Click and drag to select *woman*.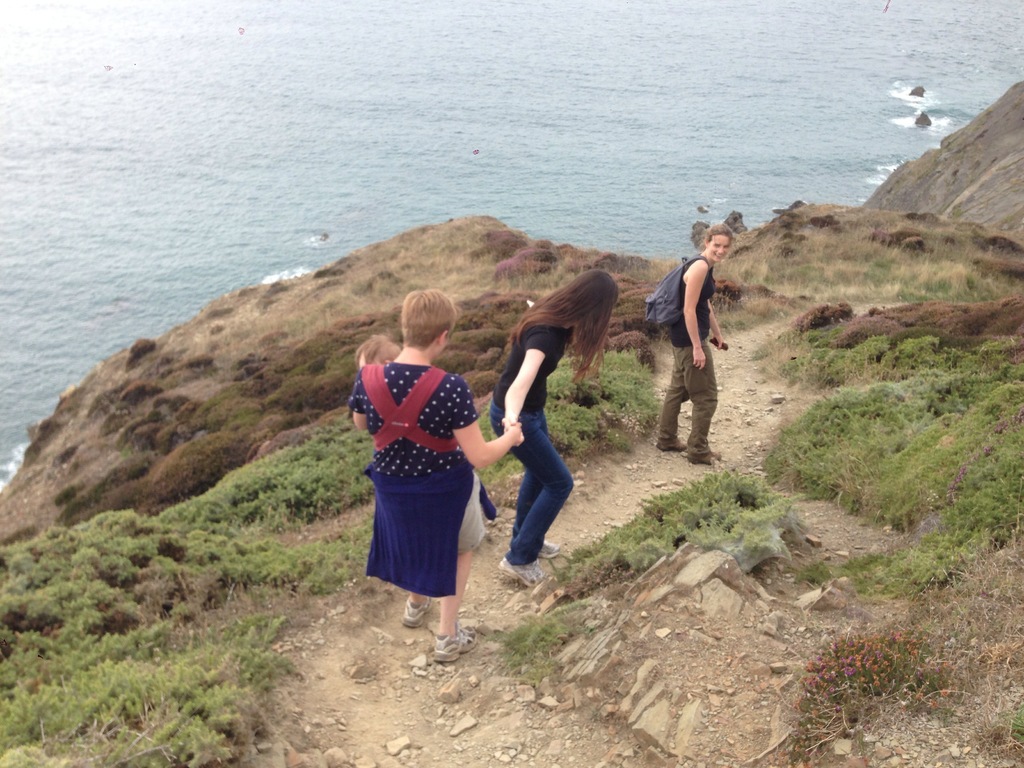
Selection: {"x1": 653, "y1": 228, "x2": 739, "y2": 467}.
